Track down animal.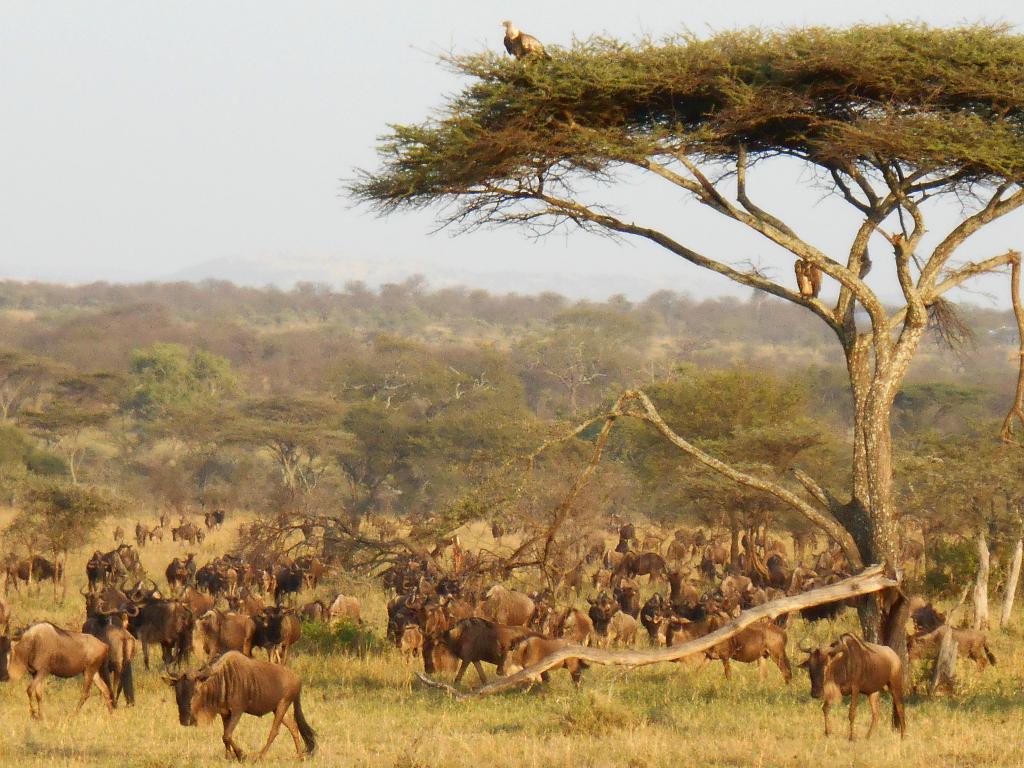
Tracked to l=0, t=620, r=110, b=716.
